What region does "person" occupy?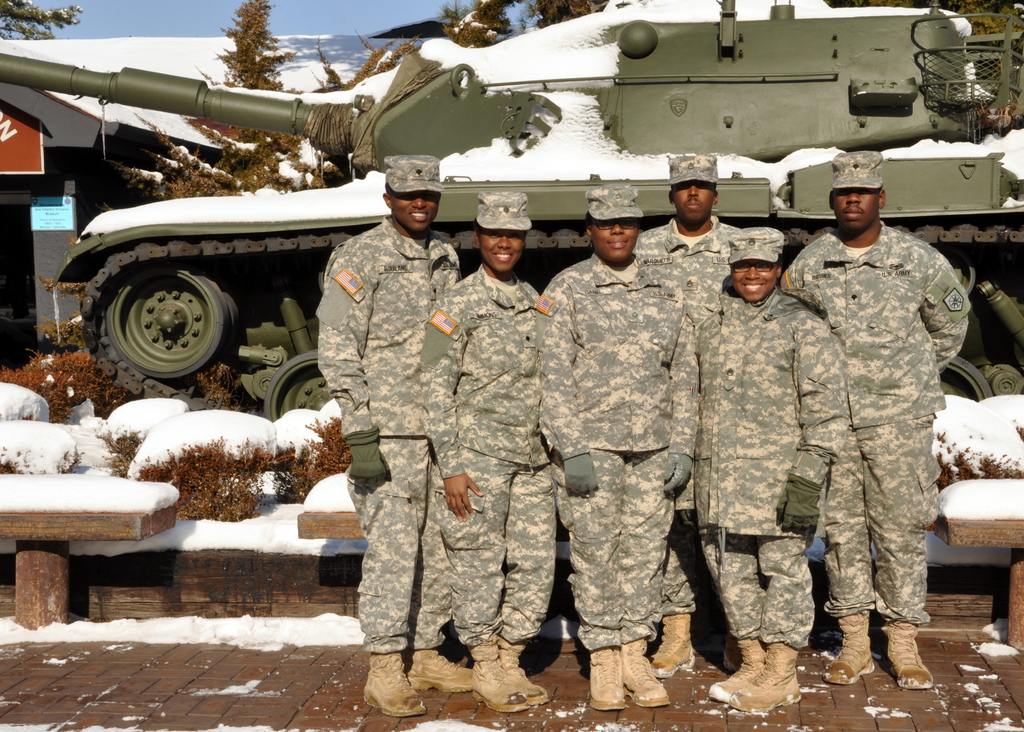
crop(624, 147, 745, 676).
